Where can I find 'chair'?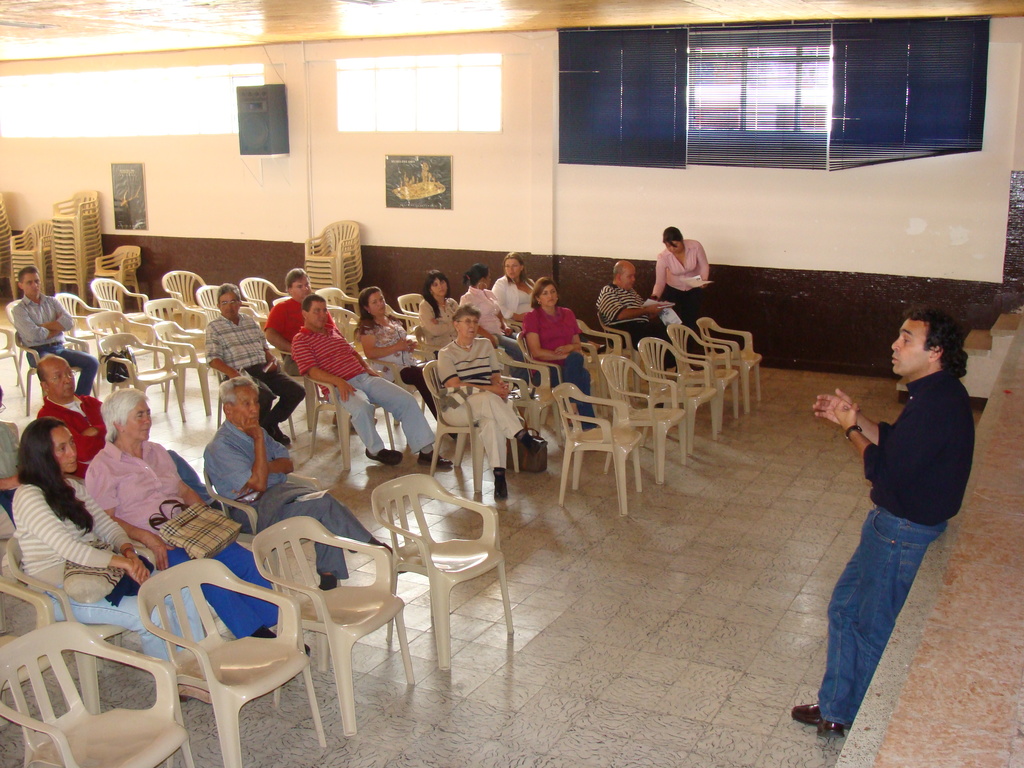
You can find it at {"x1": 362, "y1": 349, "x2": 428, "y2": 413}.
